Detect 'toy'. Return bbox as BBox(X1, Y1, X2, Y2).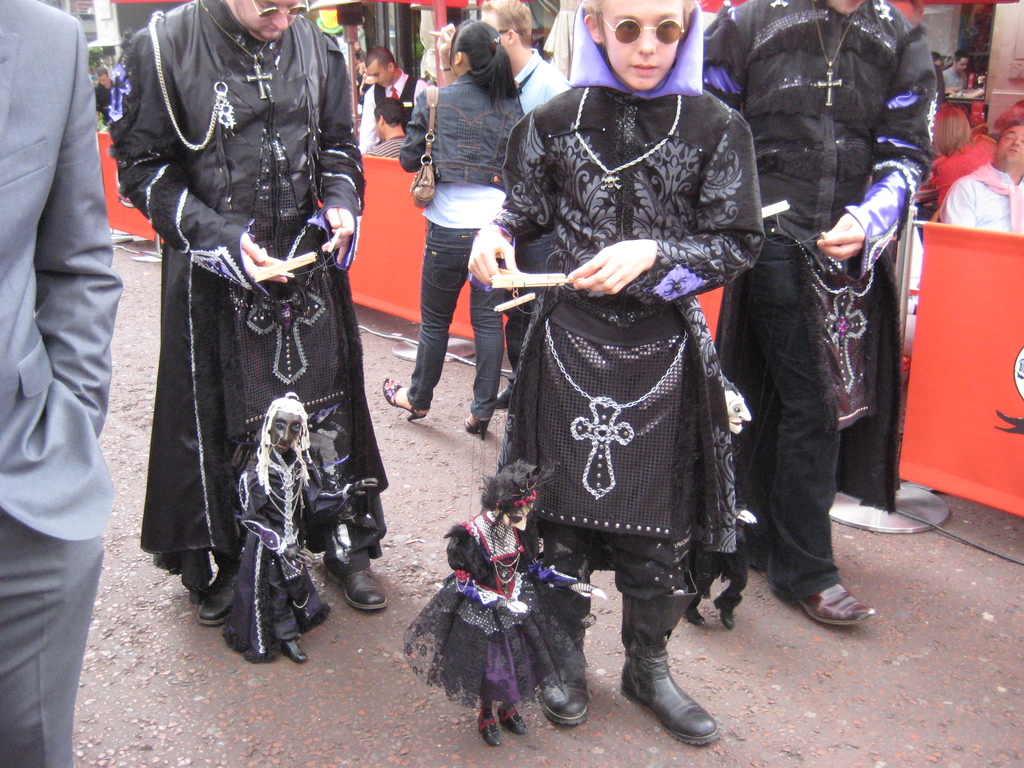
BBox(400, 458, 606, 746).
